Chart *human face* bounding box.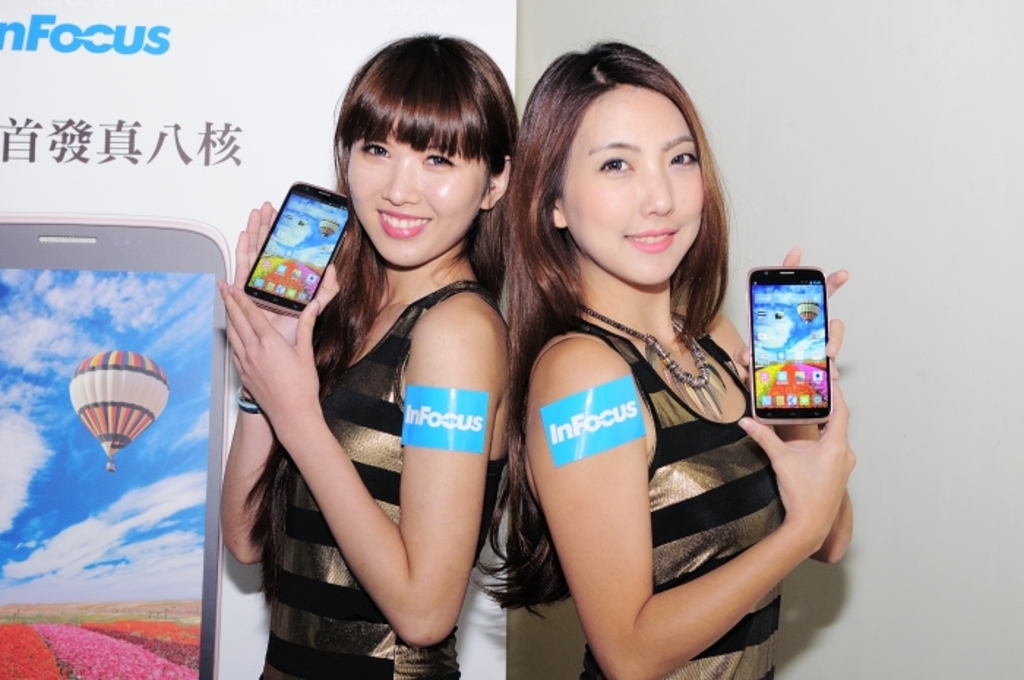
Charted: 348, 129, 478, 266.
